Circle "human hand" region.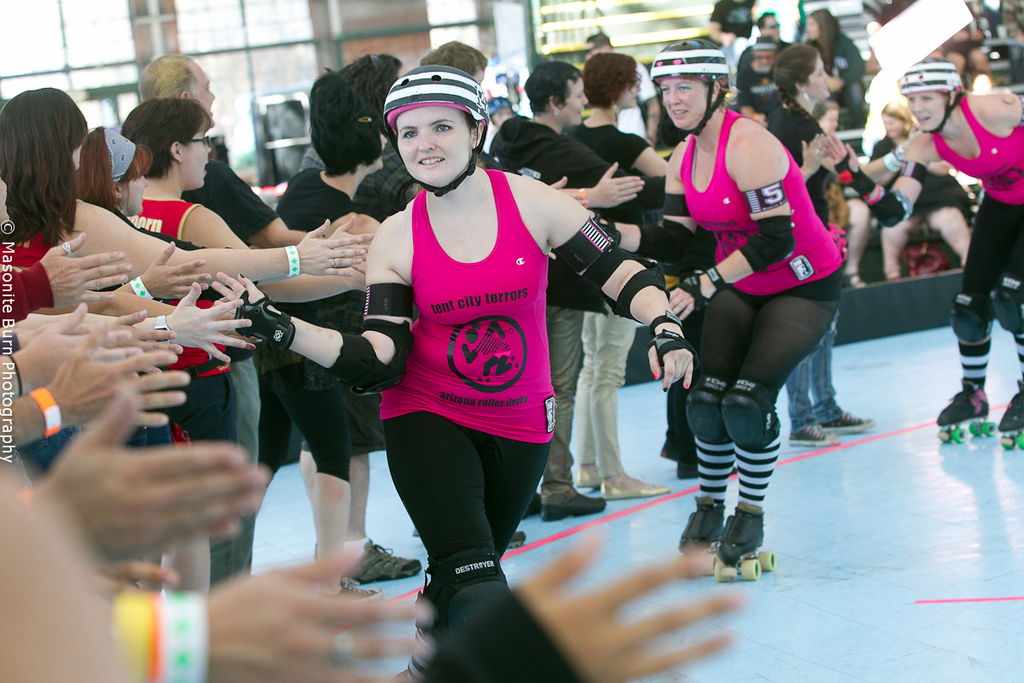
Region: crop(822, 133, 848, 161).
